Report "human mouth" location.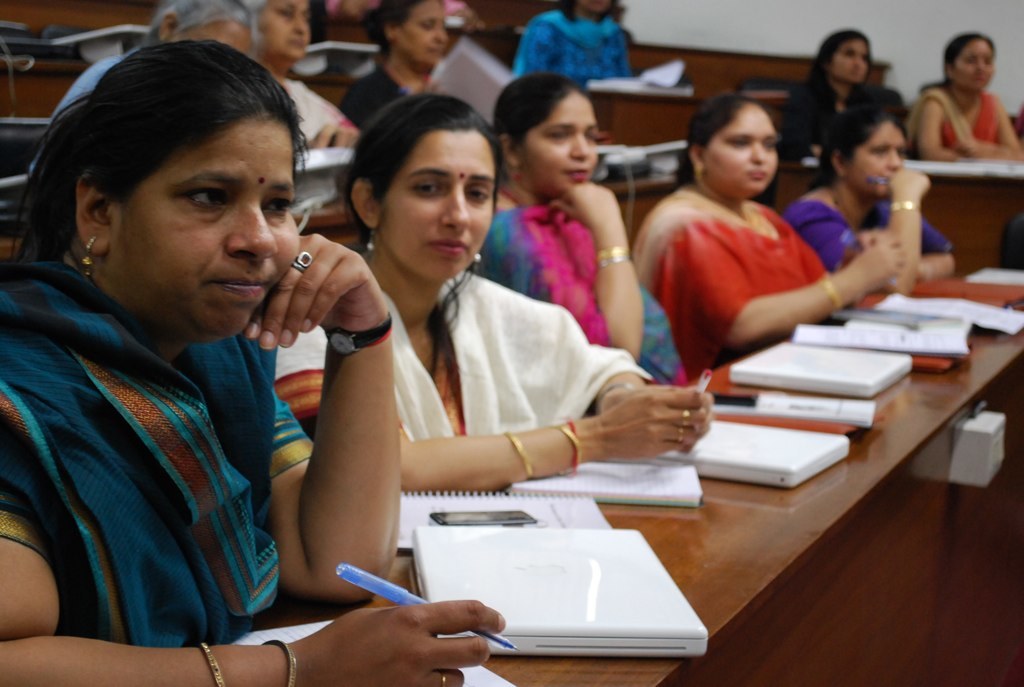
Report: (976, 77, 982, 81).
